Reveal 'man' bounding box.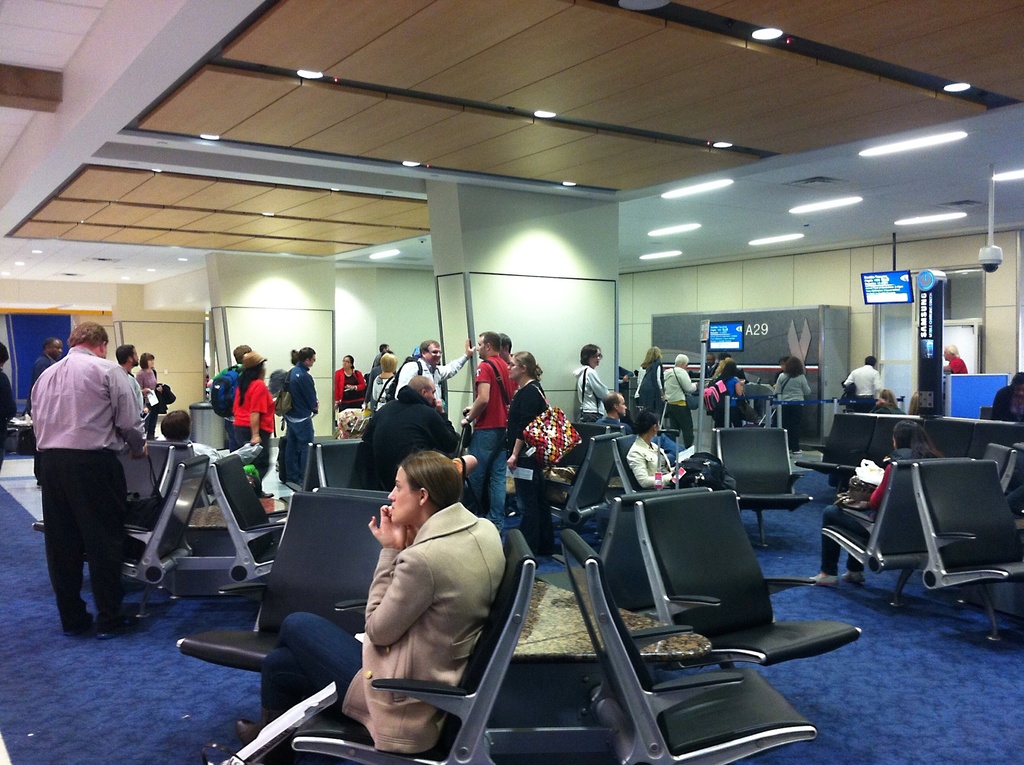
Revealed: region(31, 317, 156, 637).
